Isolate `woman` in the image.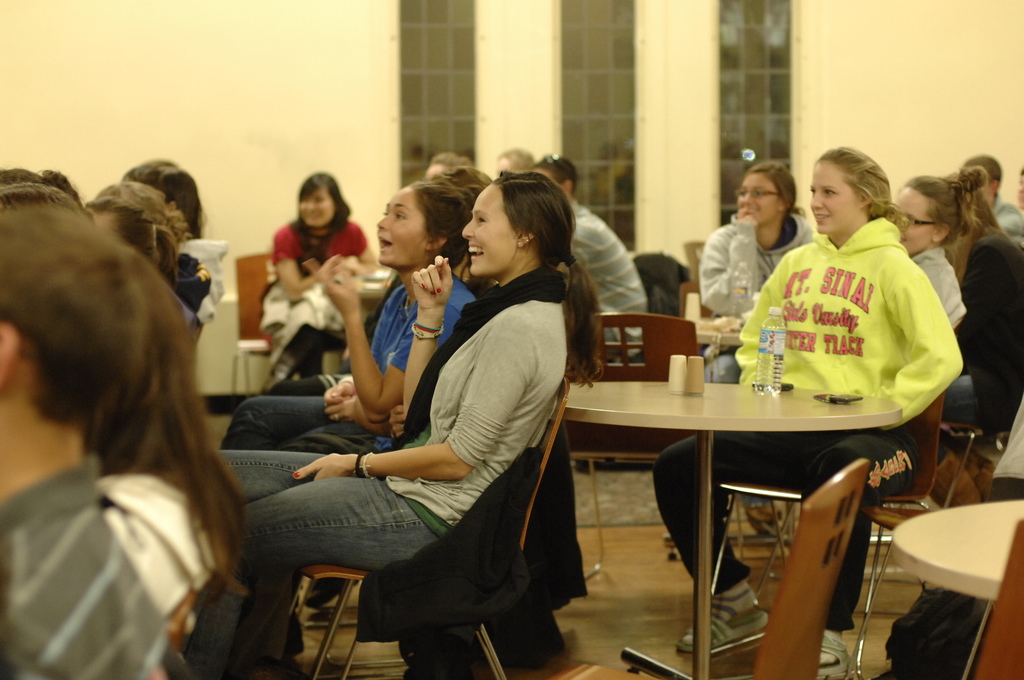
Isolated region: 698, 153, 810, 384.
